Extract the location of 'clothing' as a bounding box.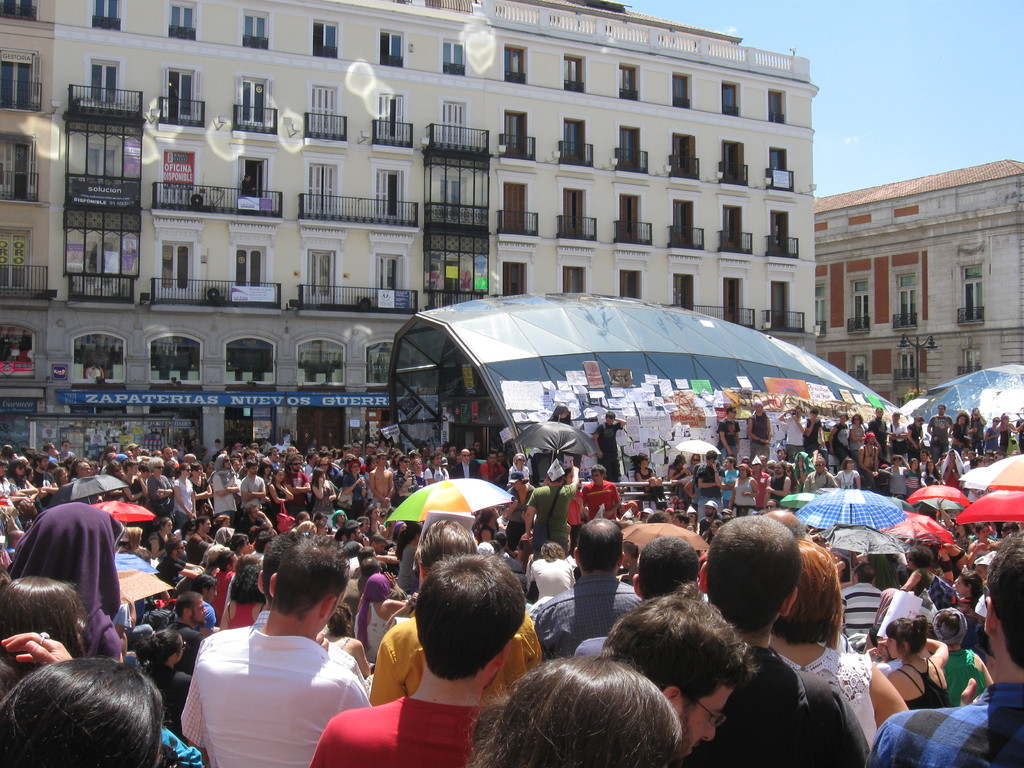
bbox(776, 476, 794, 497).
